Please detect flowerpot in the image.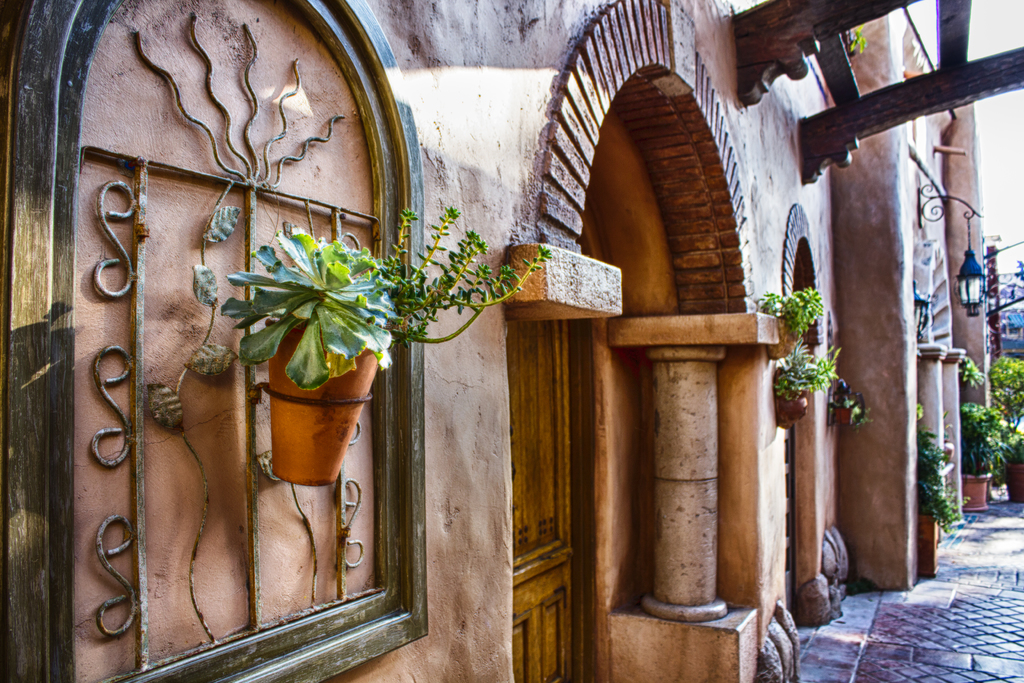
959/470/993/512.
